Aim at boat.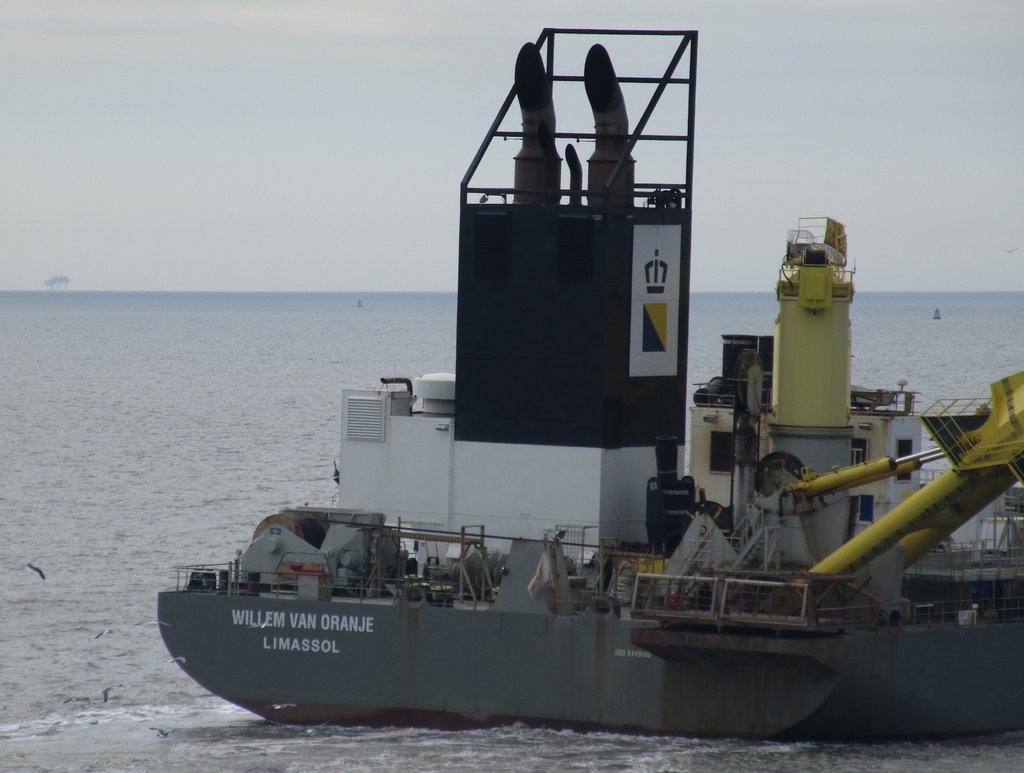
Aimed at l=116, t=49, r=1023, b=708.
